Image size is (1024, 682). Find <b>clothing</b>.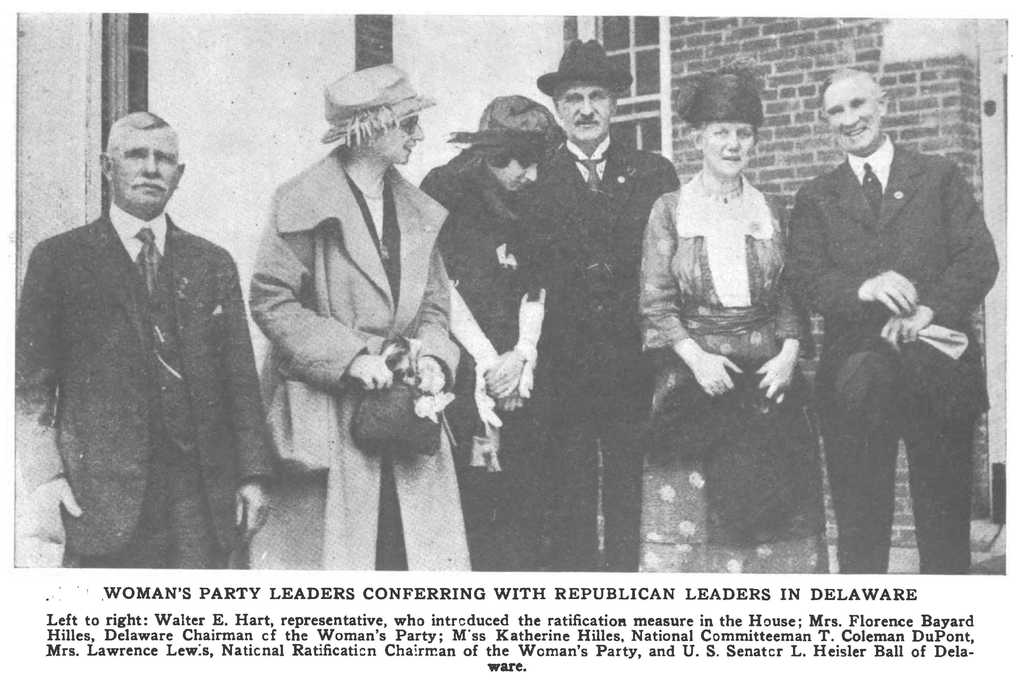
select_region(633, 169, 842, 576).
